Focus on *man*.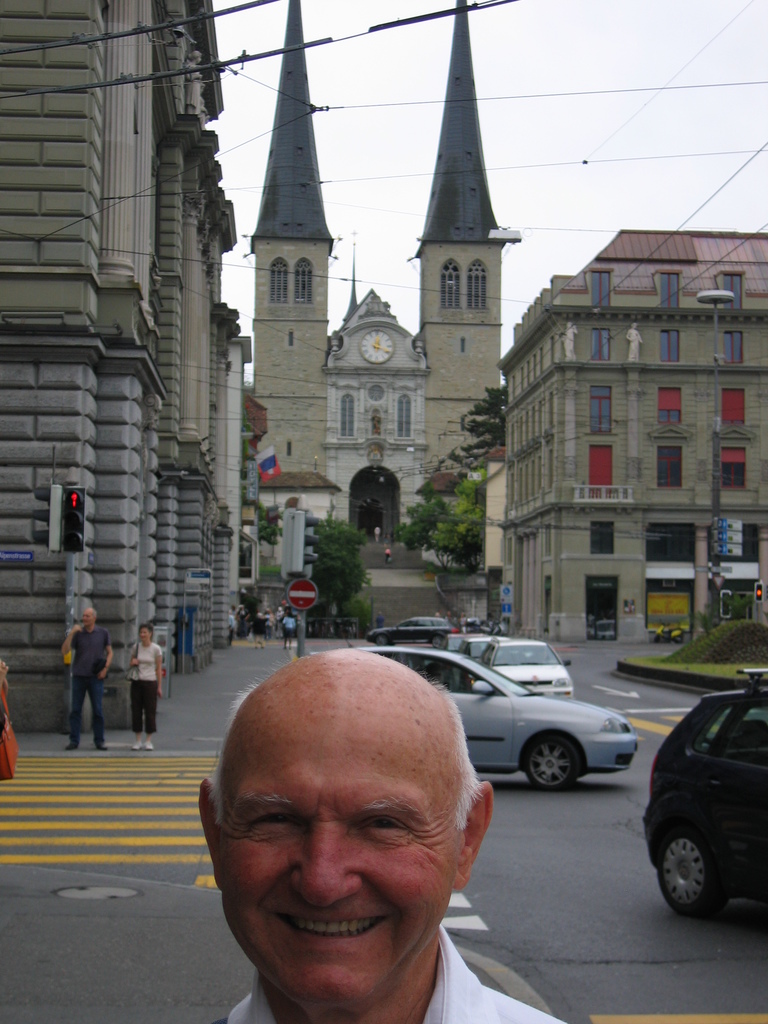
Focused at <box>176,659,560,1023</box>.
